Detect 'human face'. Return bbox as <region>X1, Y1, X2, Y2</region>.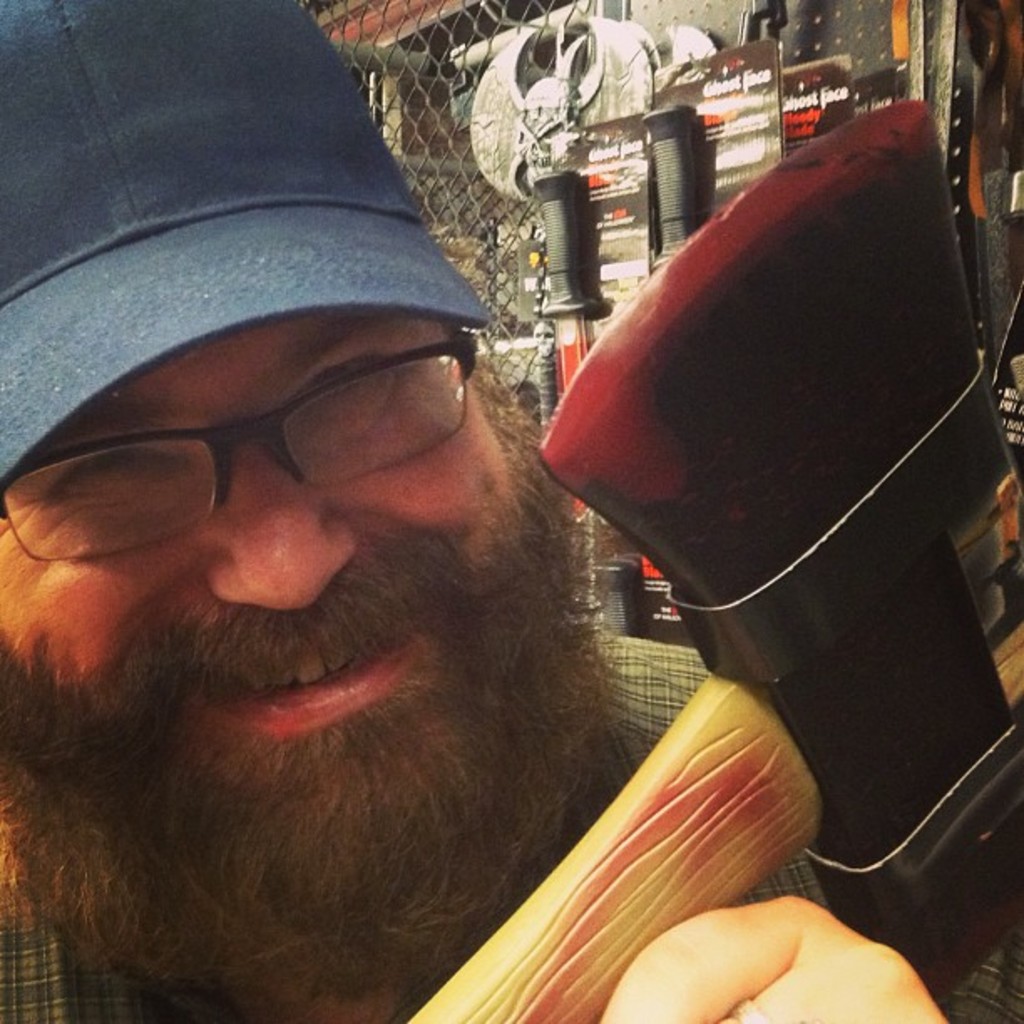
<region>0, 325, 529, 915</region>.
